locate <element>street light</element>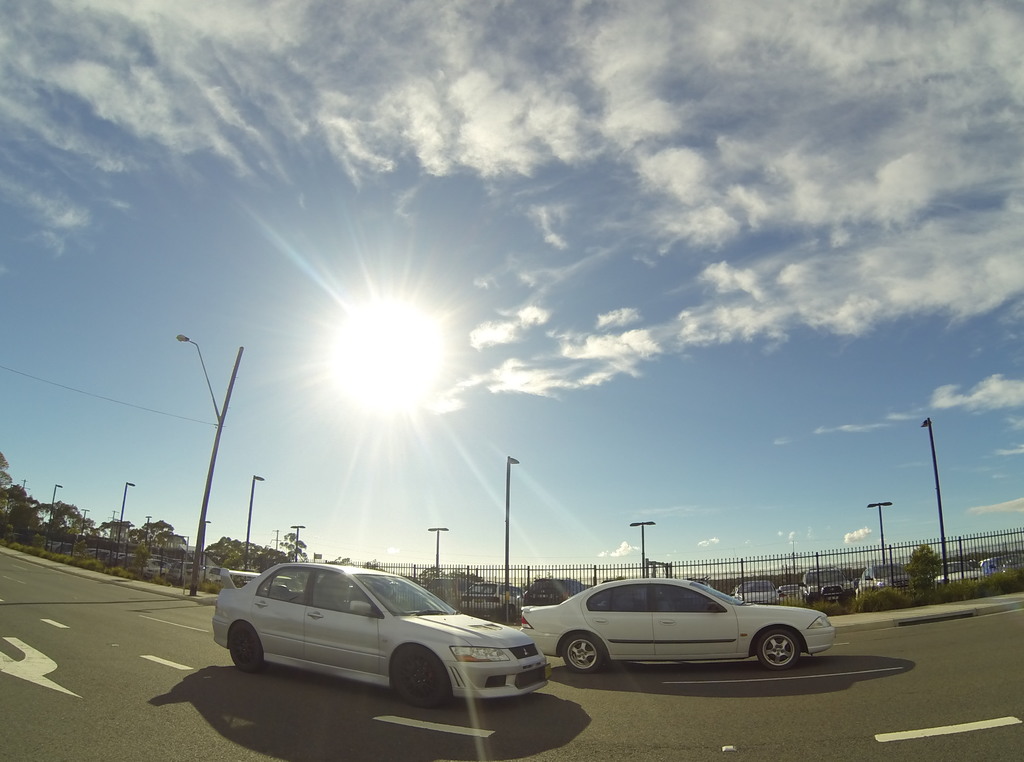
bbox=(118, 478, 136, 559)
